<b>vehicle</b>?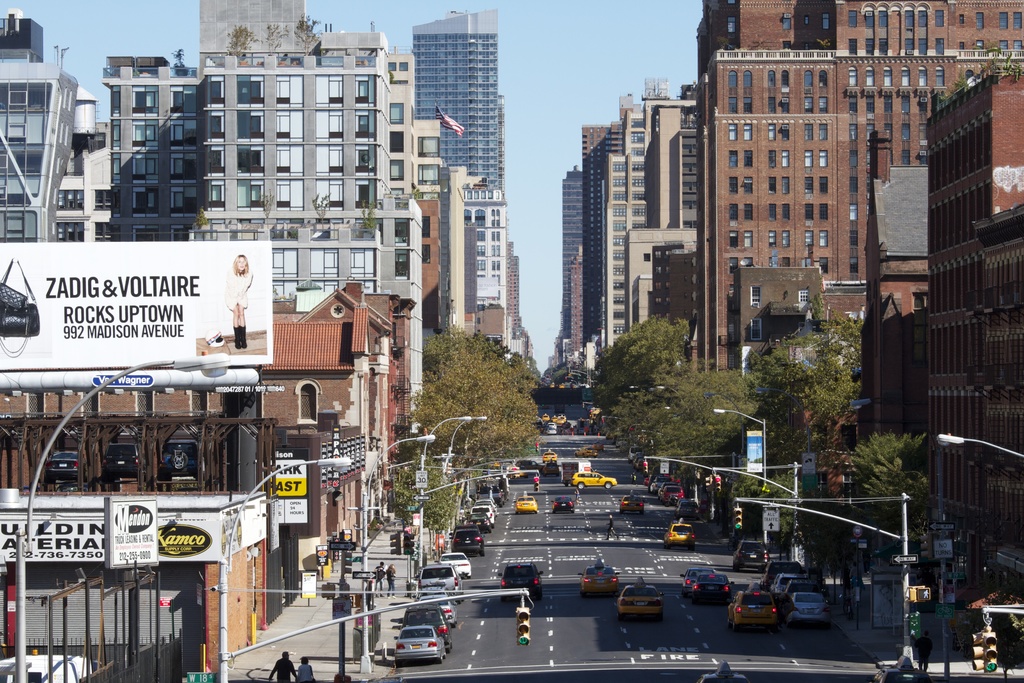
rect(576, 442, 597, 457)
